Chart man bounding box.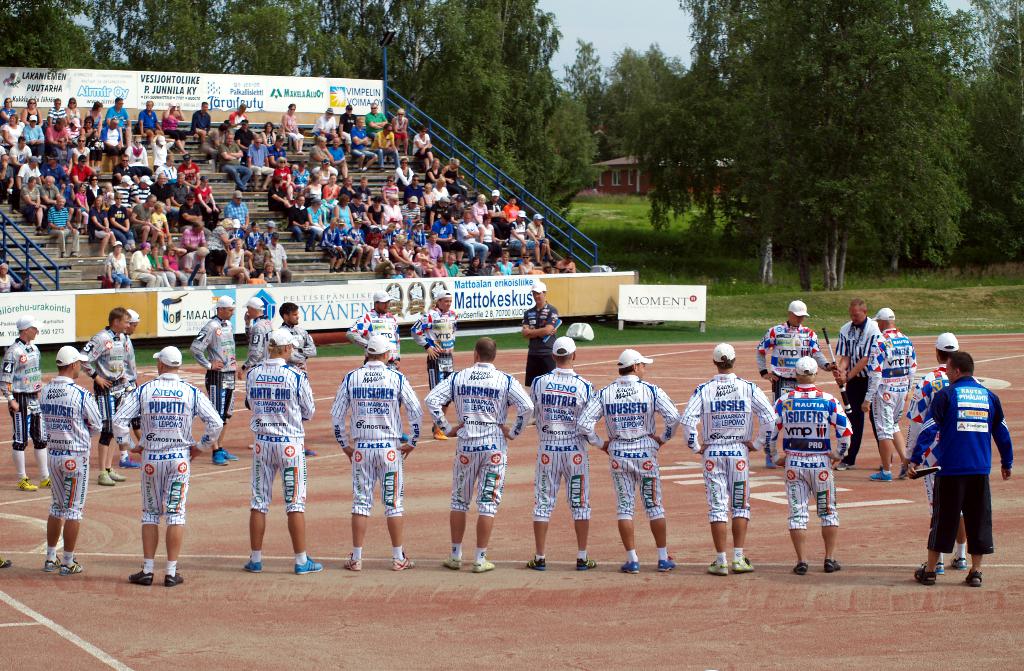
Charted: locate(267, 228, 285, 271).
